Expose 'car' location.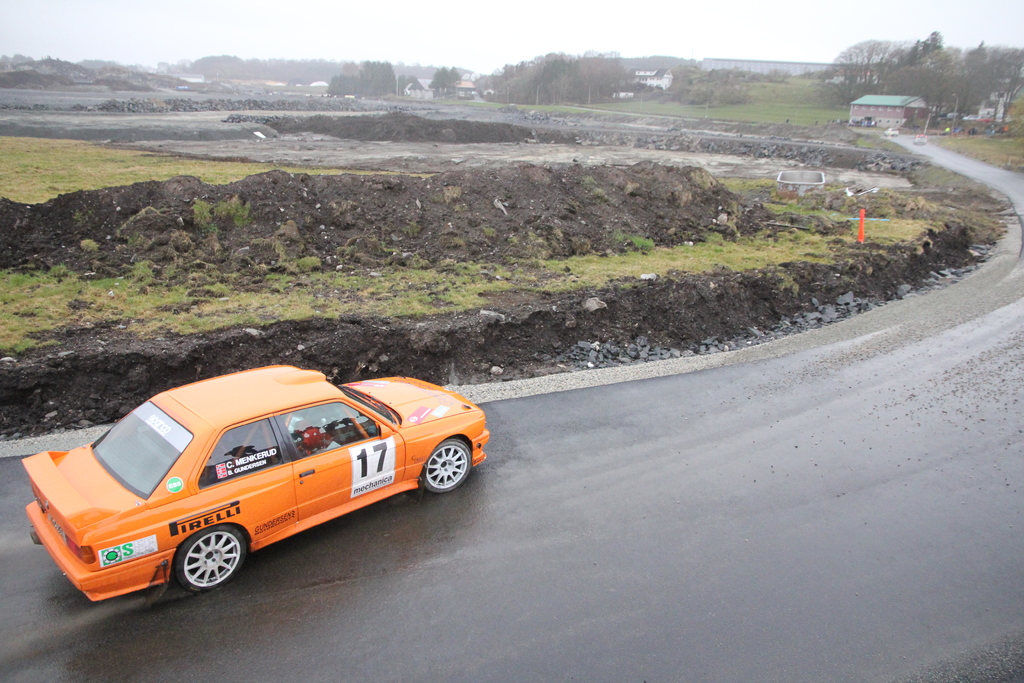
Exposed at detection(879, 125, 902, 138).
